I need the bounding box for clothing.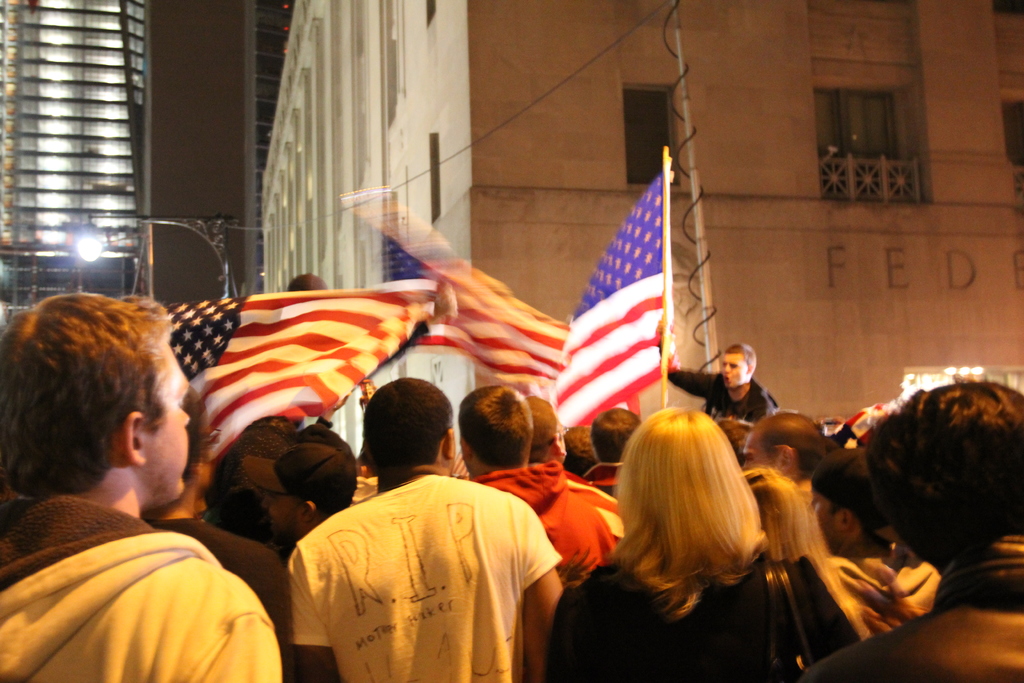
Here it is: region(19, 462, 265, 682).
